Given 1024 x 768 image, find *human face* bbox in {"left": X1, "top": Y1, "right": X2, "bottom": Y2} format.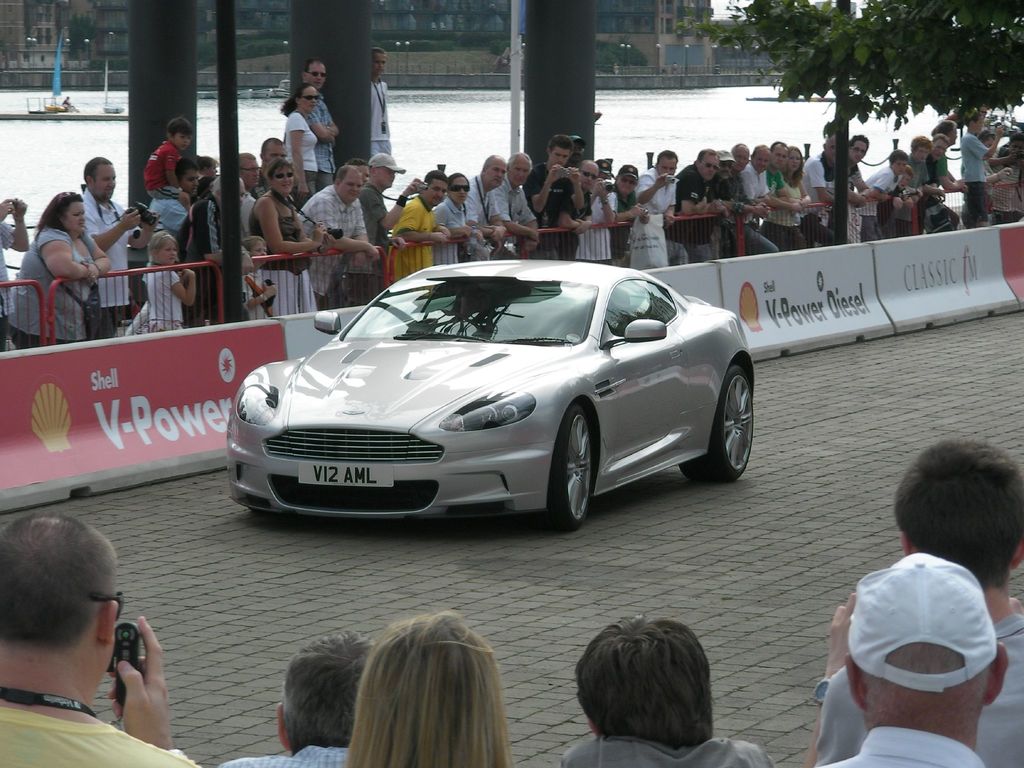
{"left": 829, "top": 140, "right": 837, "bottom": 160}.
